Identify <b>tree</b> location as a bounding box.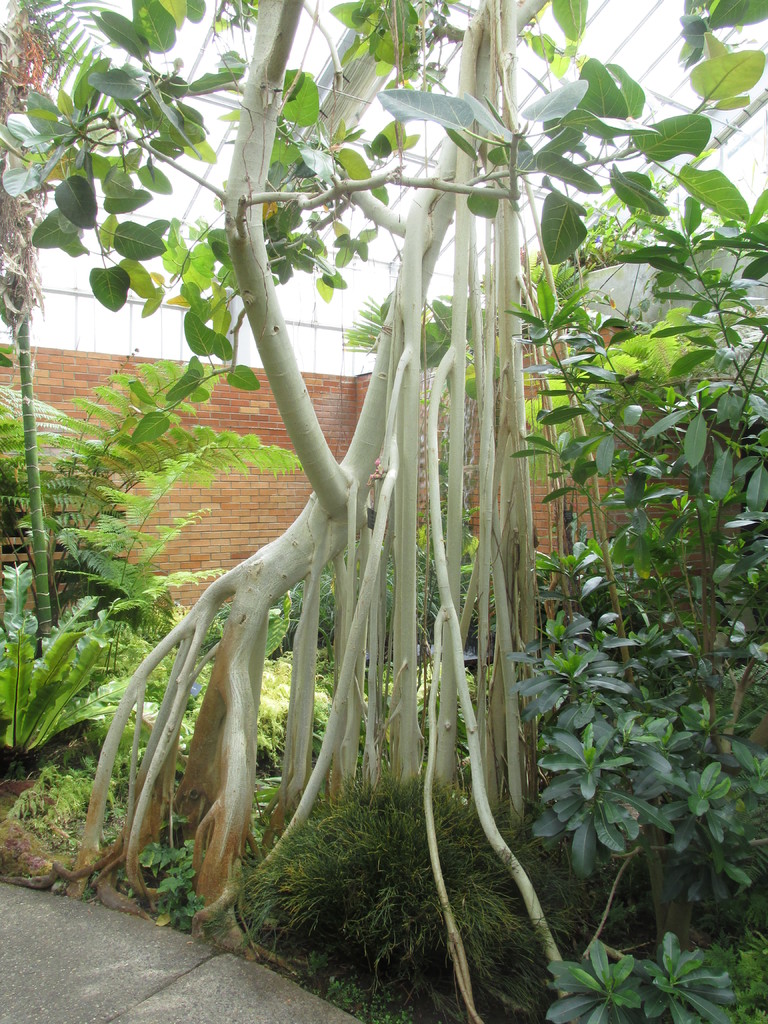
{"x1": 0, "y1": 0, "x2": 767, "y2": 1023}.
